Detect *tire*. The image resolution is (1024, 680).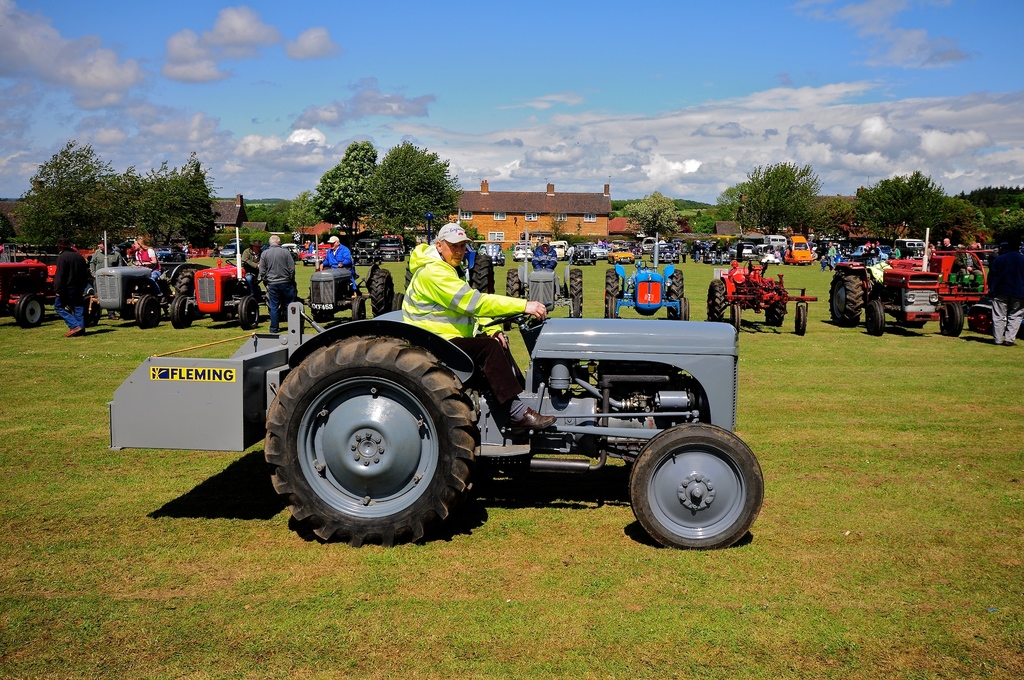
{"left": 169, "top": 293, "right": 190, "bottom": 330}.
